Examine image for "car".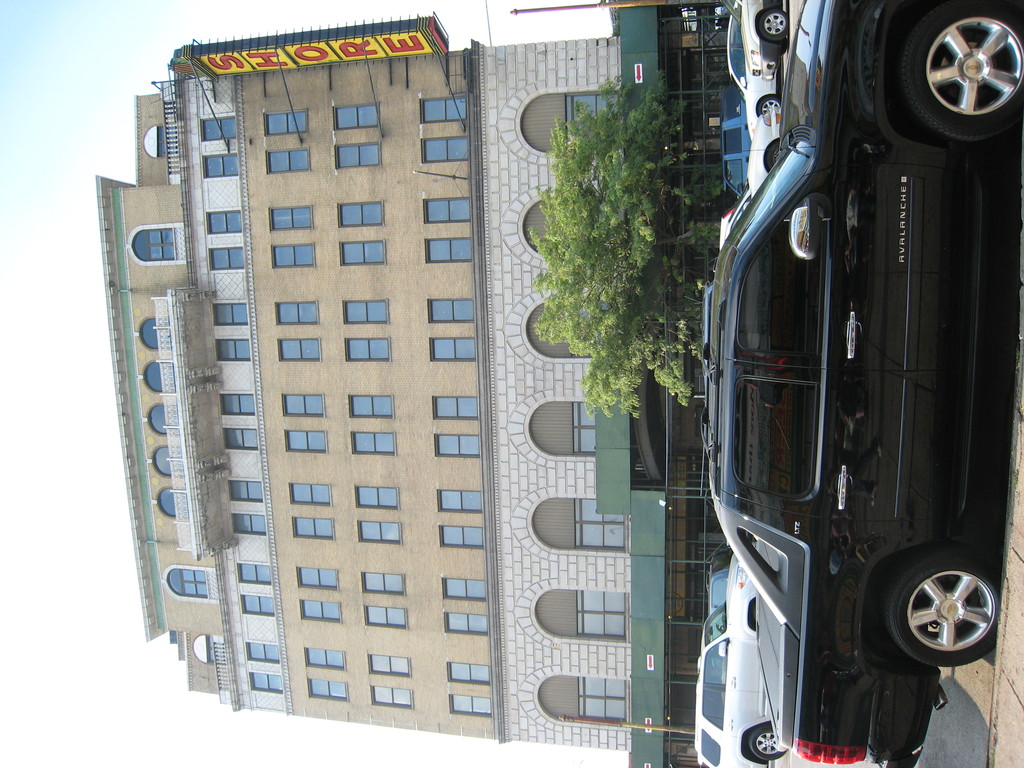
Examination result: rect(697, 544, 787, 767).
